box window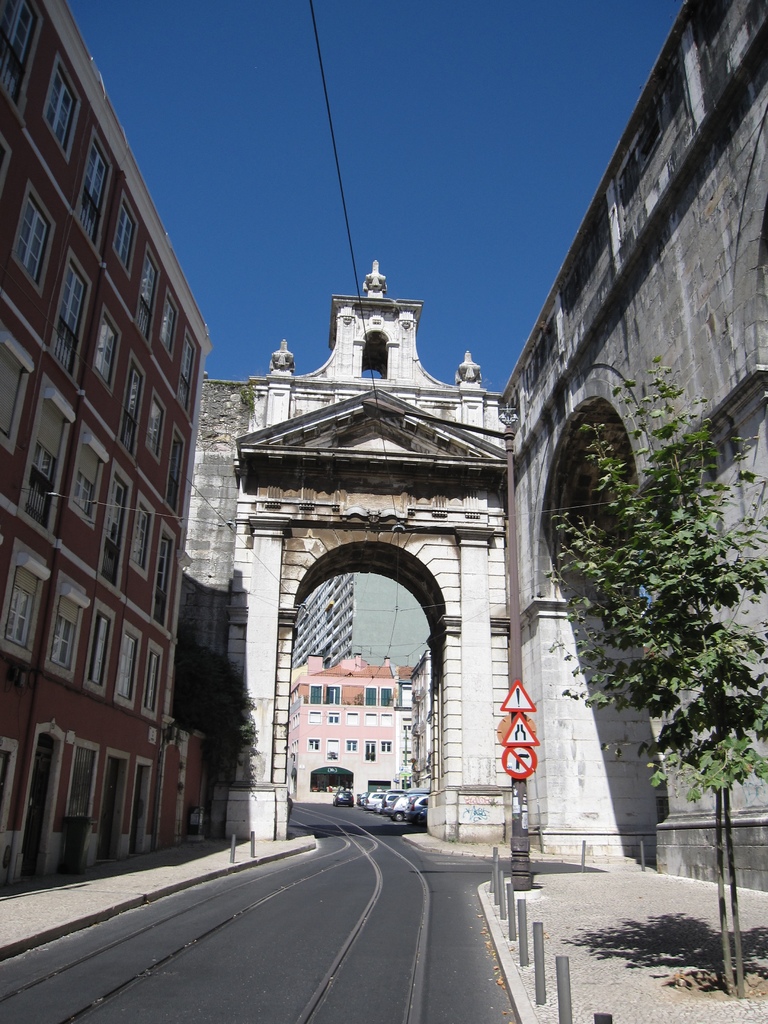
box=[0, 739, 15, 853]
